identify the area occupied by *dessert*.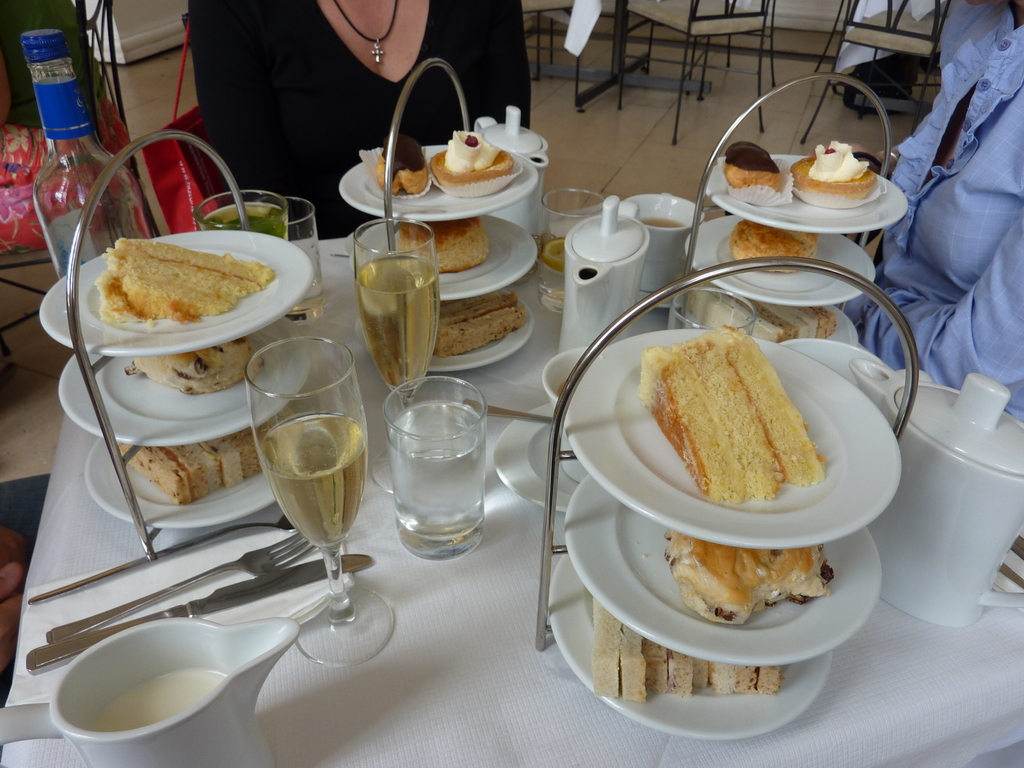
Area: (left=591, top=601, right=771, bottom=695).
